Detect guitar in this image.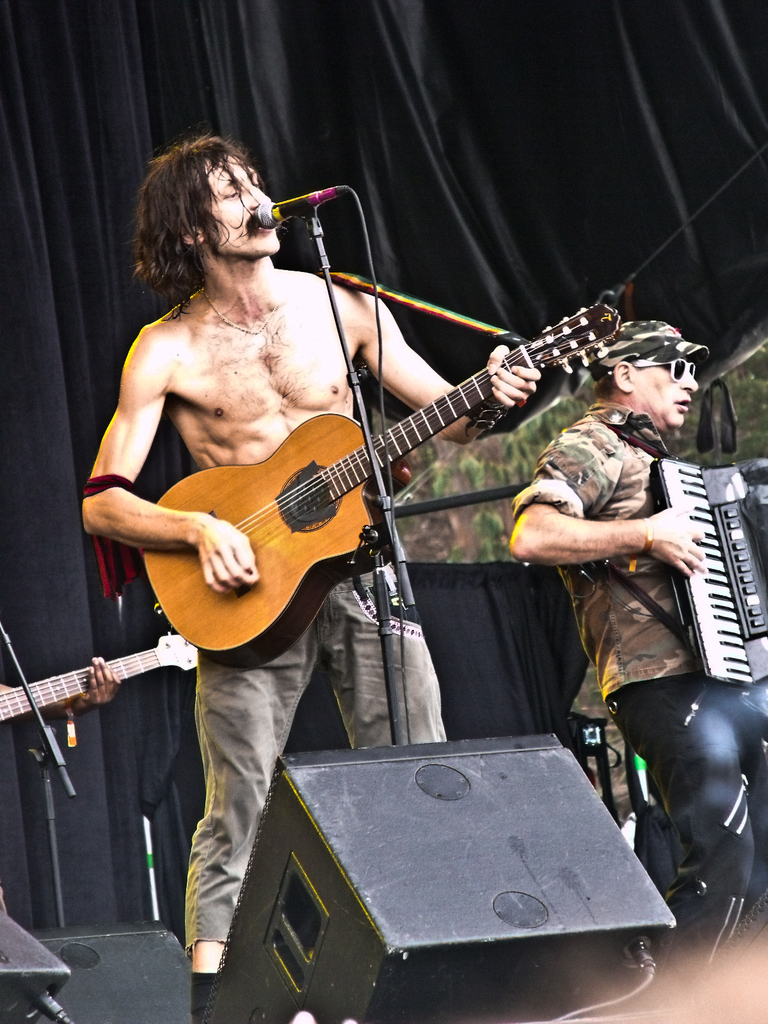
Detection: select_region(140, 297, 620, 668).
